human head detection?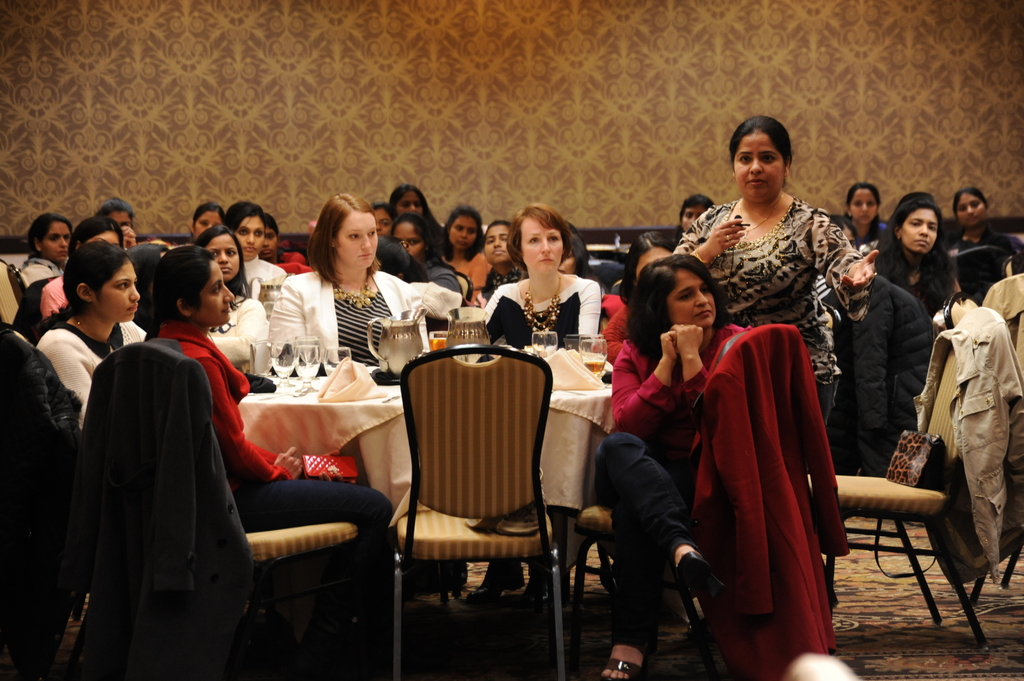
Rect(388, 180, 430, 220)
